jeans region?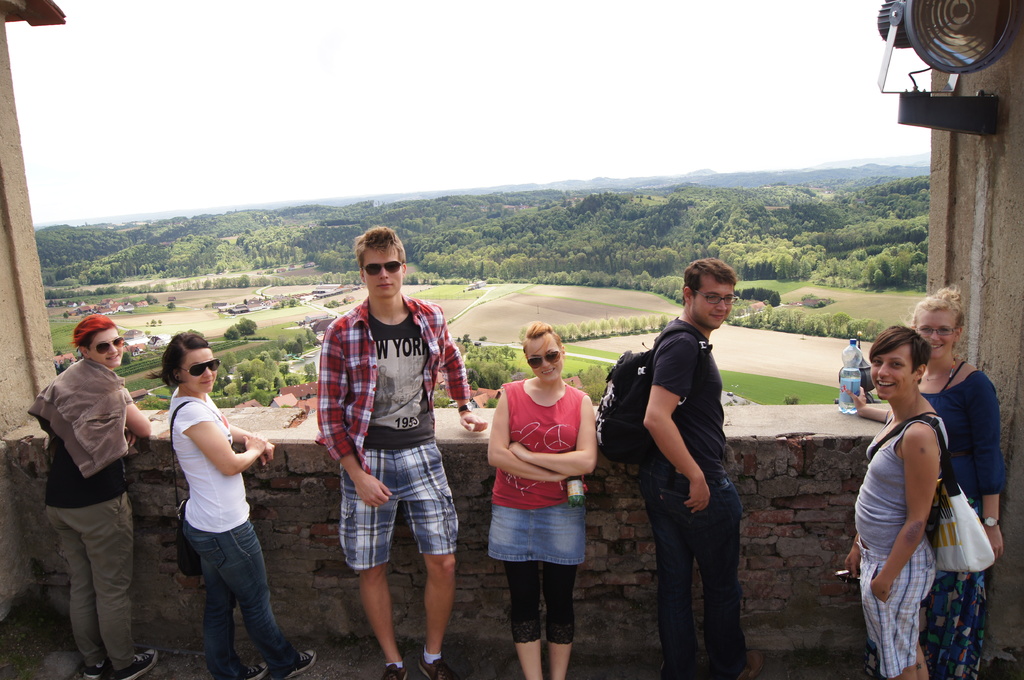
region(173, 519, 284, 672)
